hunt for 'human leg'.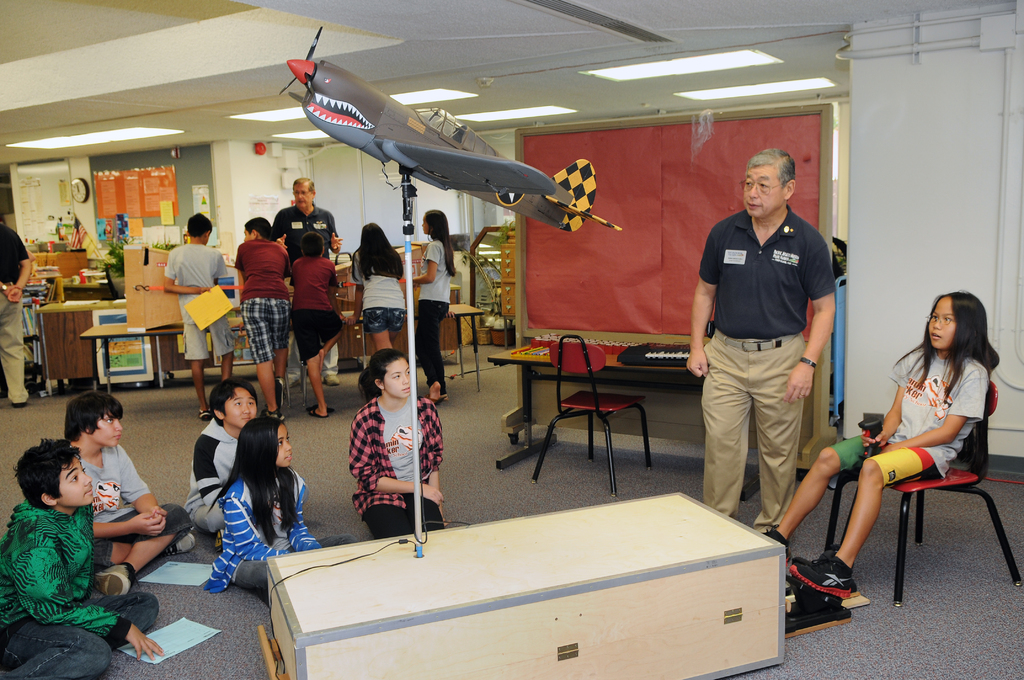
Hunted down at rect(88, 503, 194, 601).
